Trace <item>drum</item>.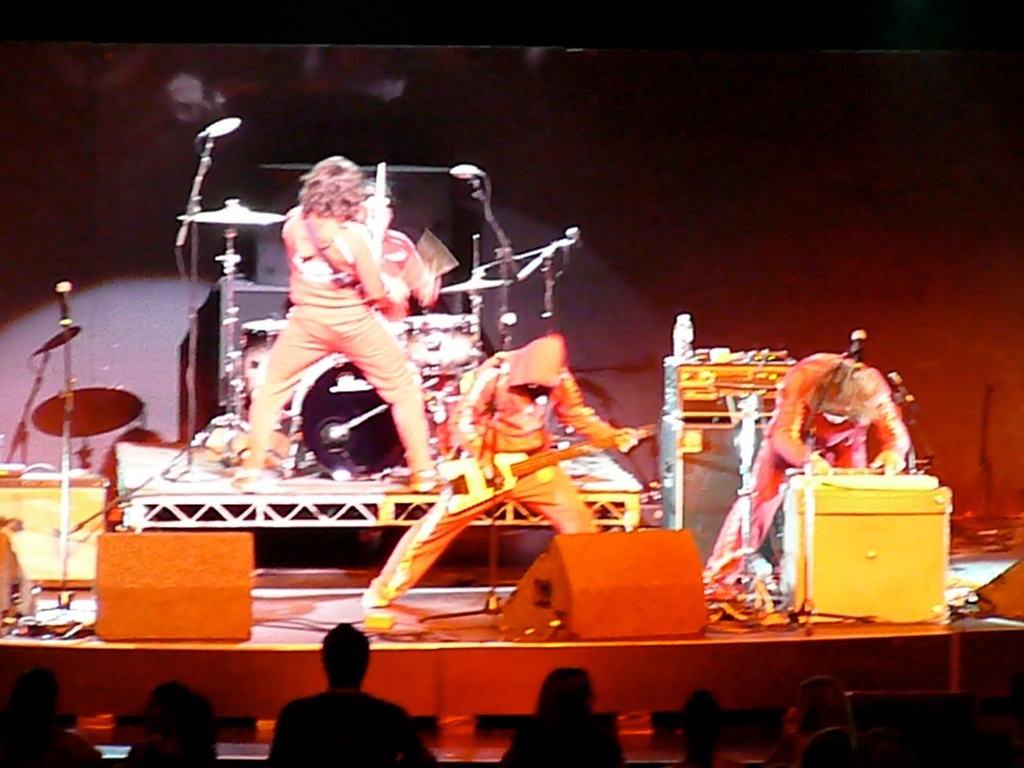
Traced to bbox(394, 312, 482, 374).
